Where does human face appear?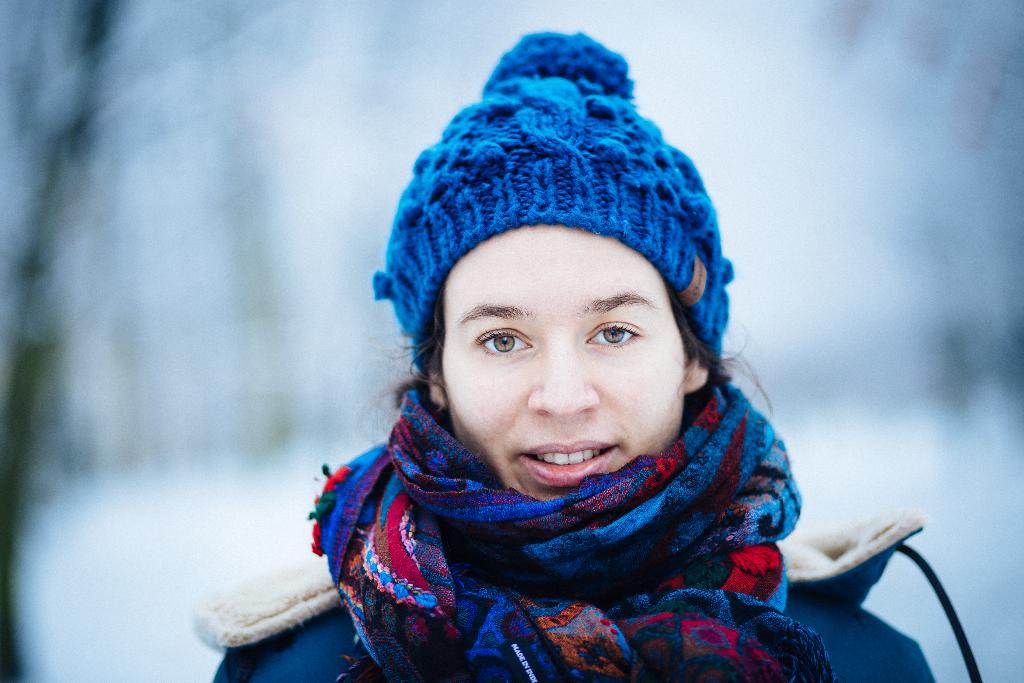
Appears at Rect(440, 222, 687, 499).
